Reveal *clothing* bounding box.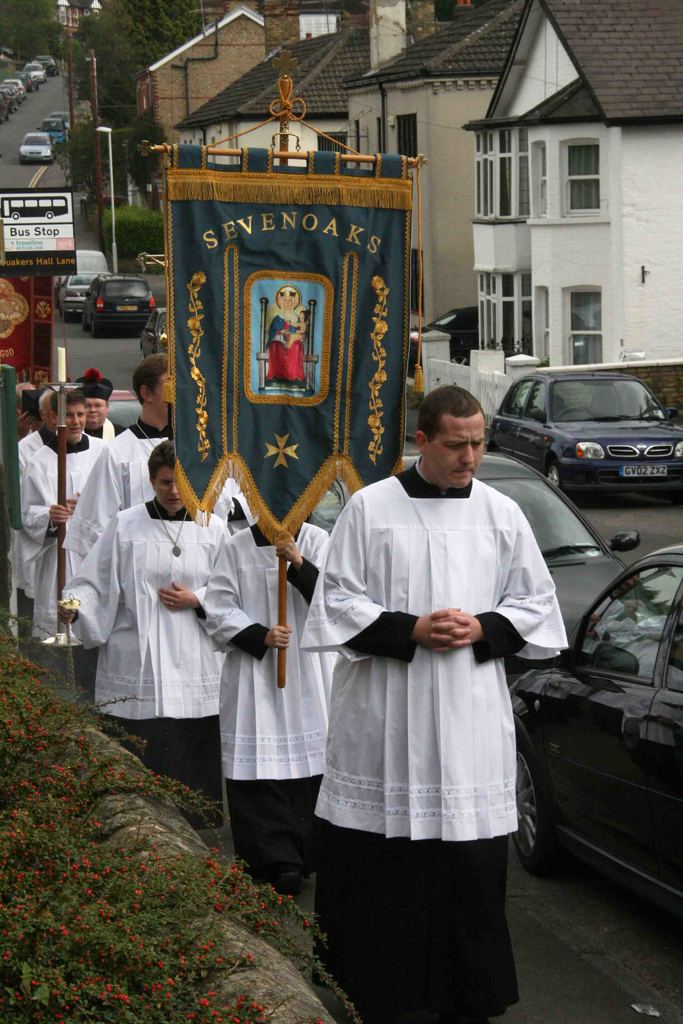
Revealed: [57,494,232,807].
